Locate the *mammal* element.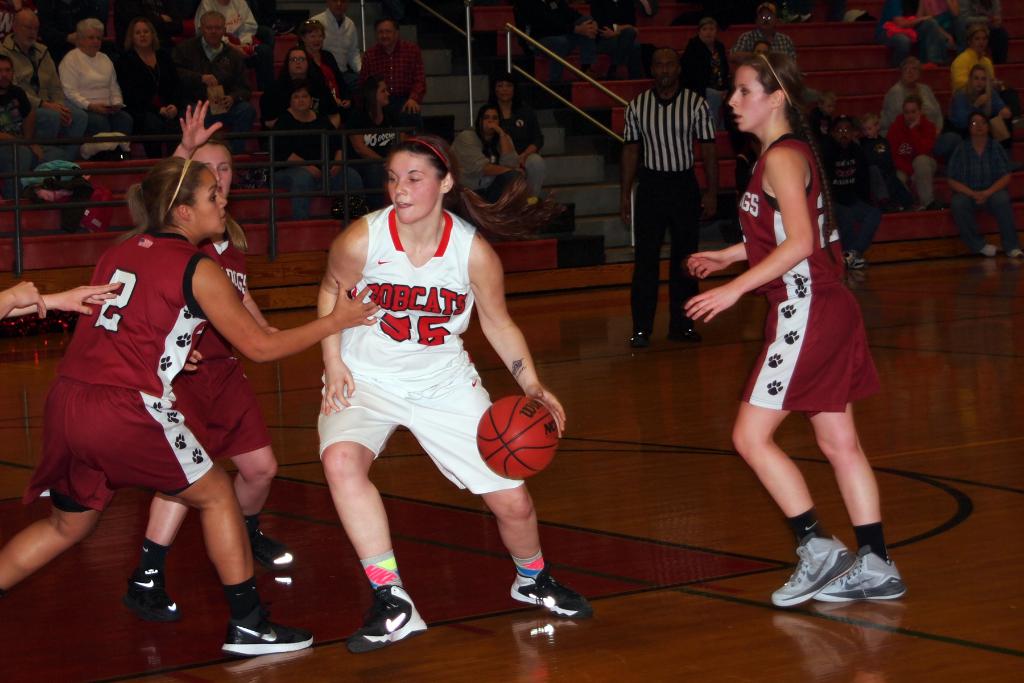
Element bbox: detection(938, 114, 1023, 267).
